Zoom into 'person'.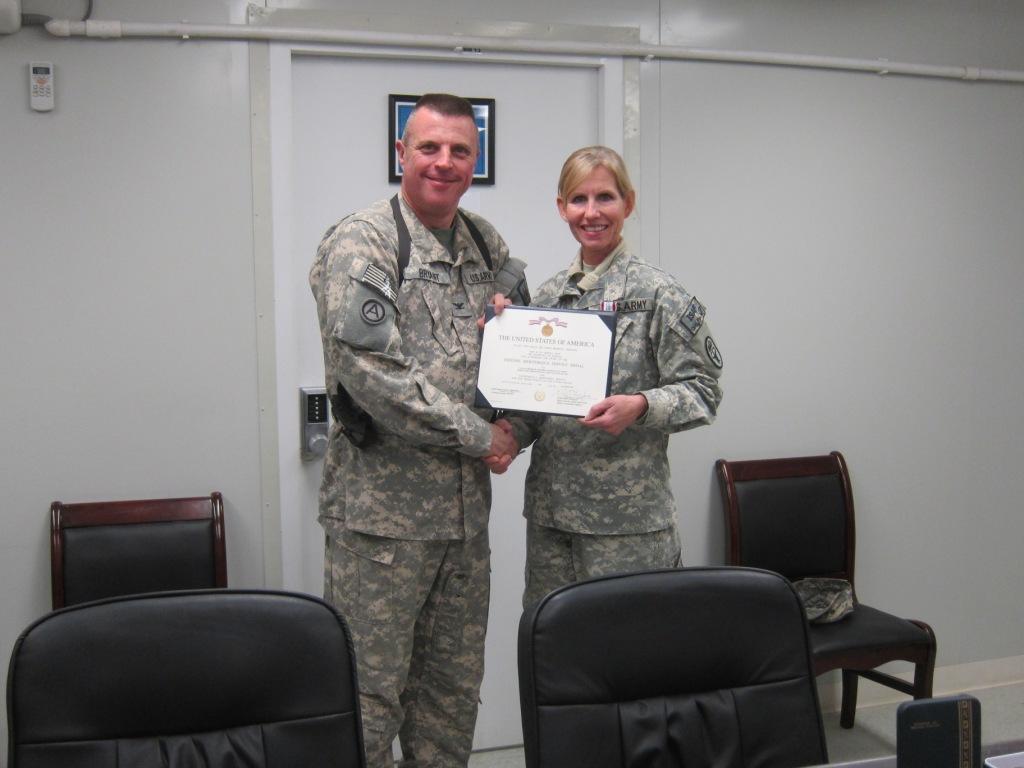
Zoom target: crop(293, 101, 529, 767).
